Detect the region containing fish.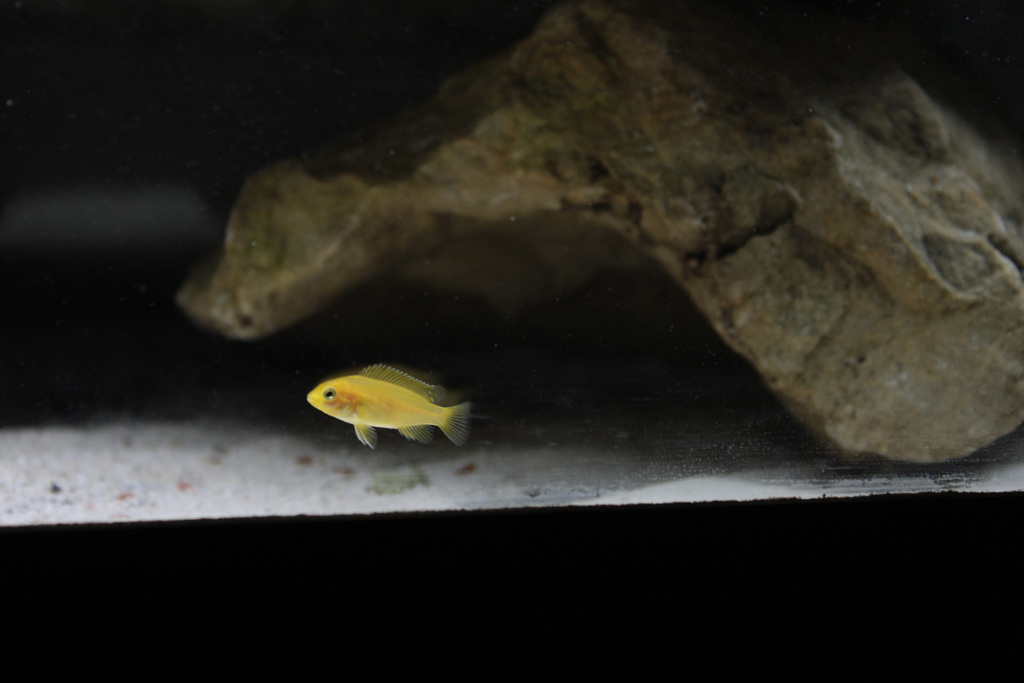
[left=292, top=363, right=476, bottom=452].
